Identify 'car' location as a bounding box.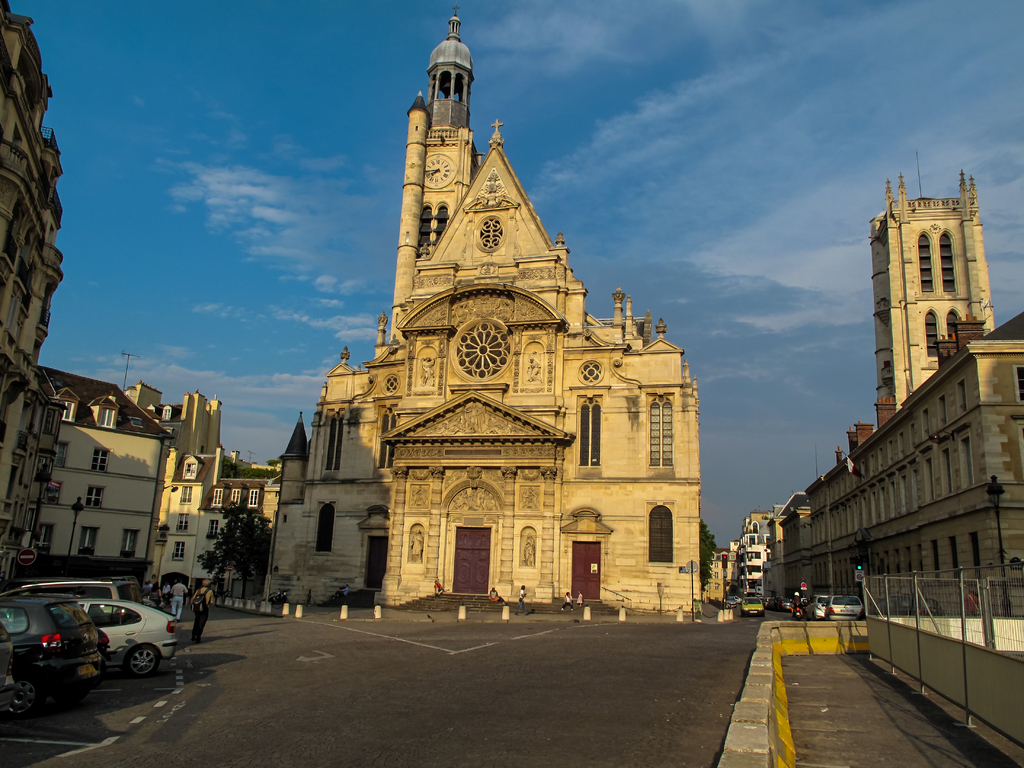
left=808, top=596, right=828, bottom=621.
